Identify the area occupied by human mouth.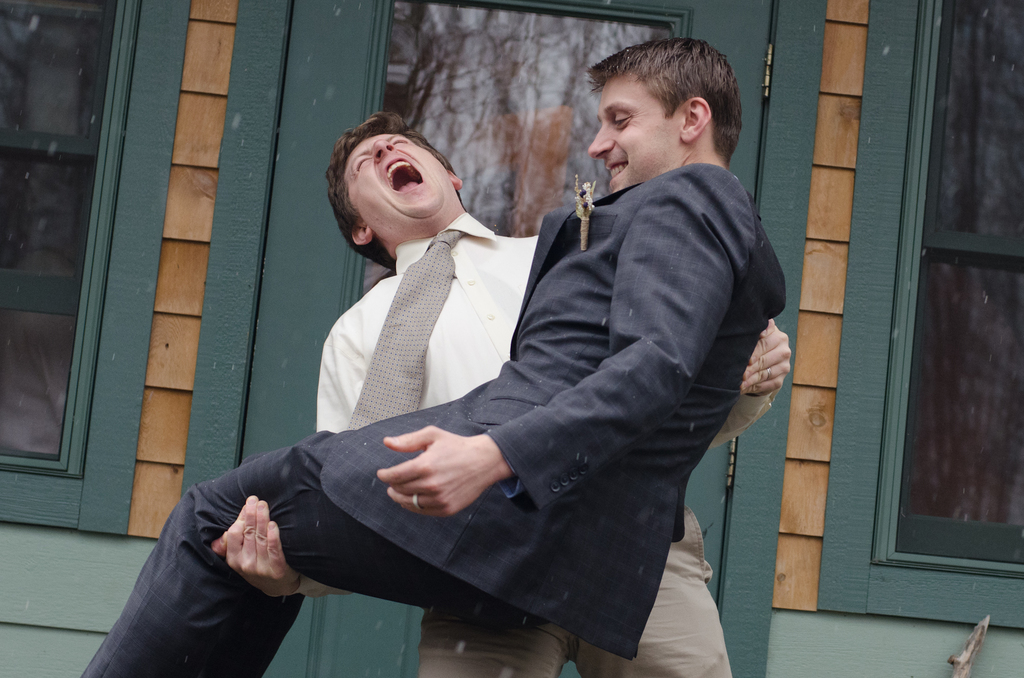
Area: bbox=[603, 157, 629, 187].
